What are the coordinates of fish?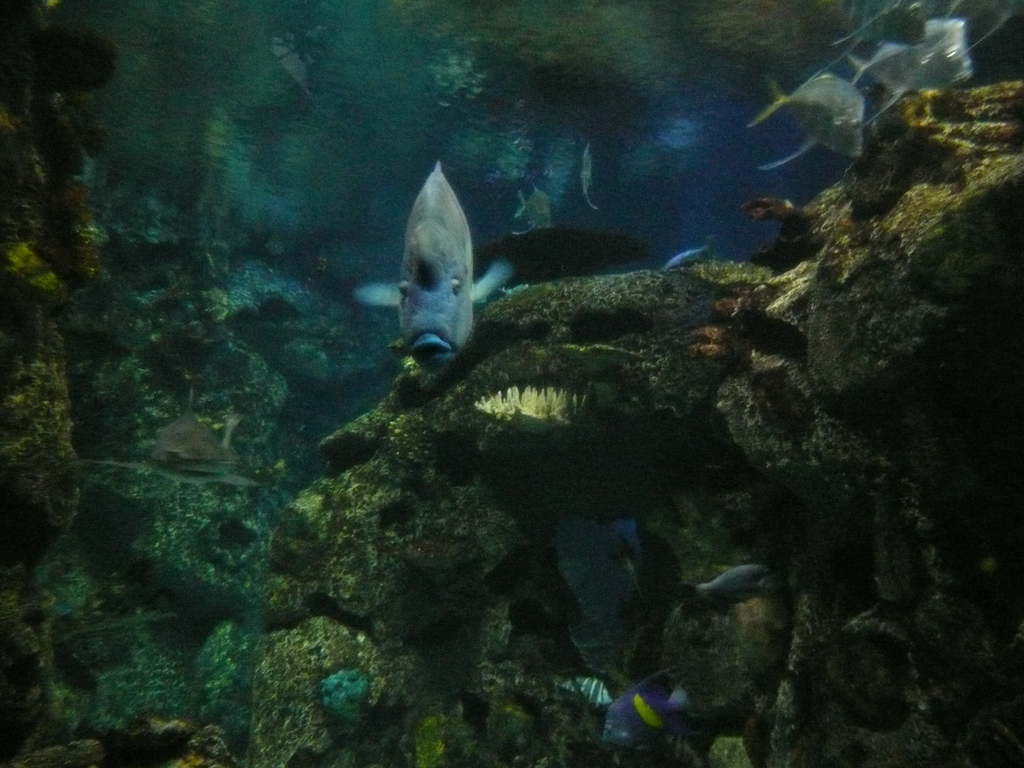
666,243,710,267.
